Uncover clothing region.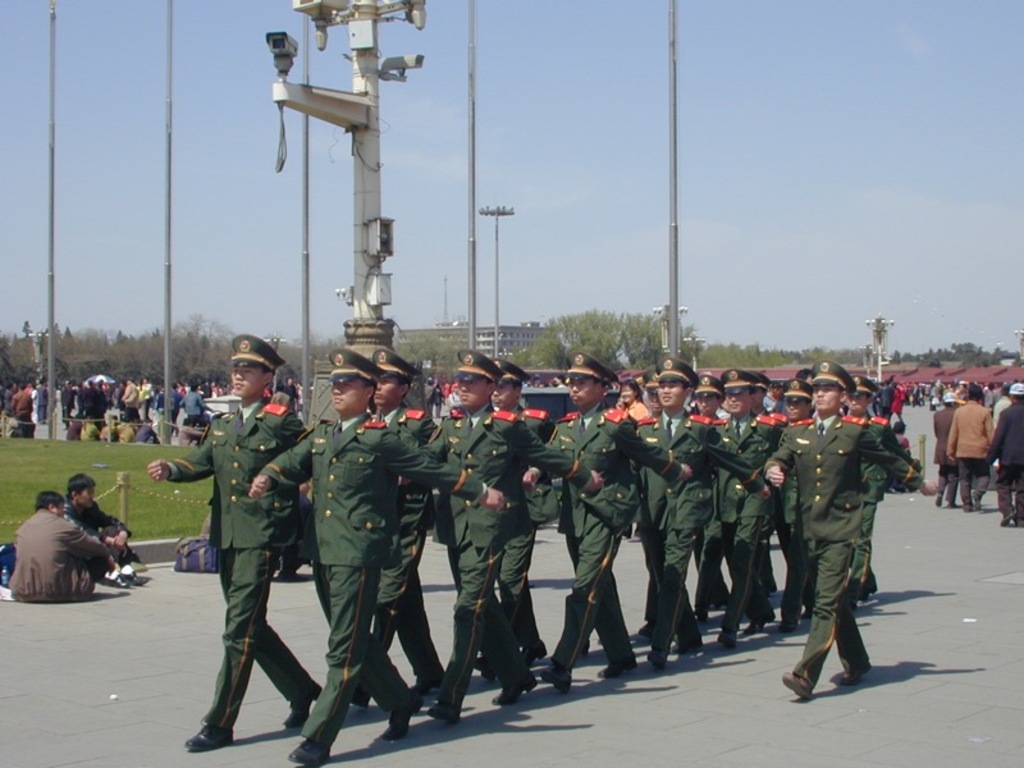
Uncovered: (64,500,136,571).
